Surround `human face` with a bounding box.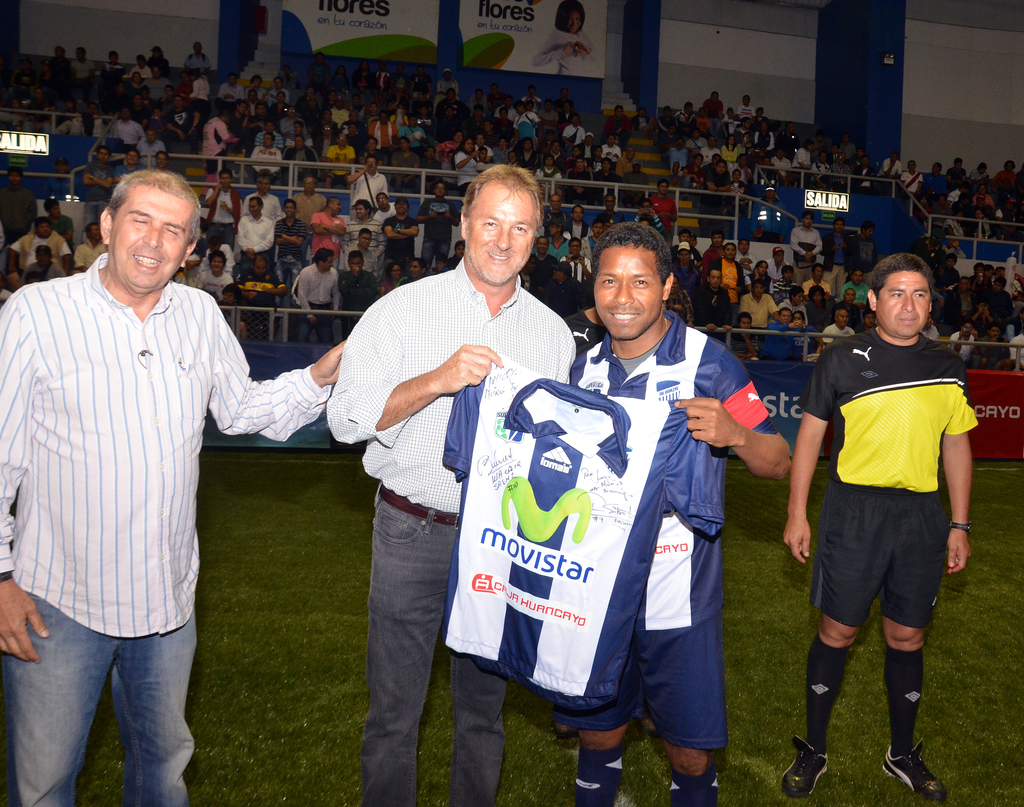
region(794, 290, 802, 303).
